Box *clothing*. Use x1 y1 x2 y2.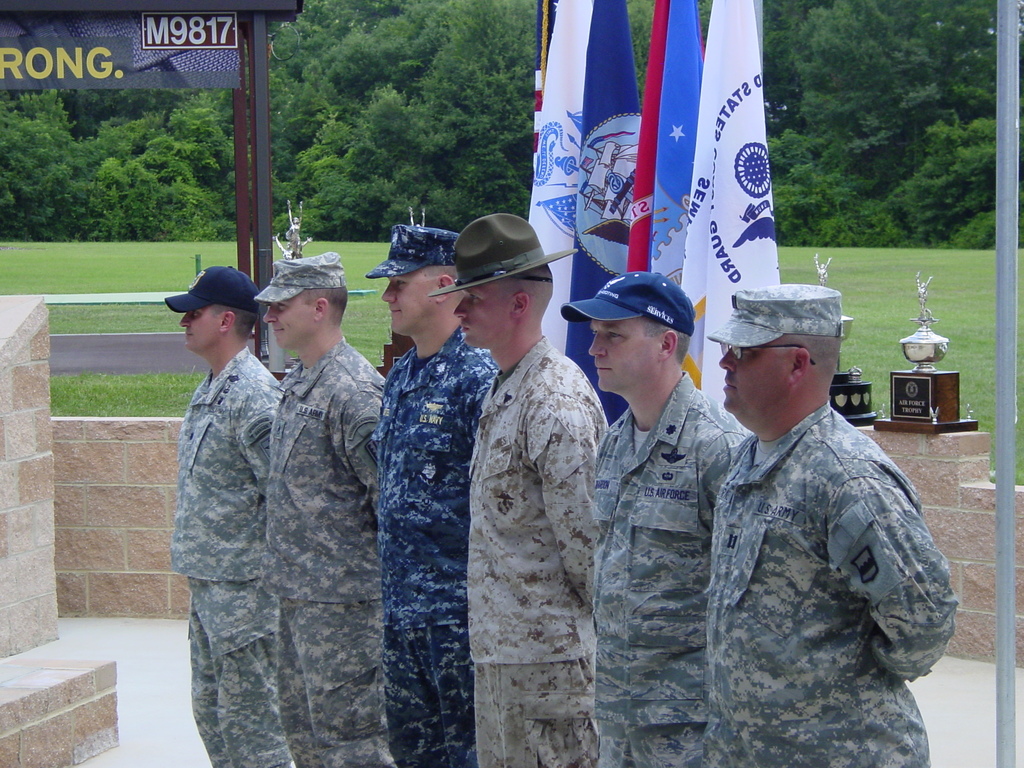
714 403 952 767.
